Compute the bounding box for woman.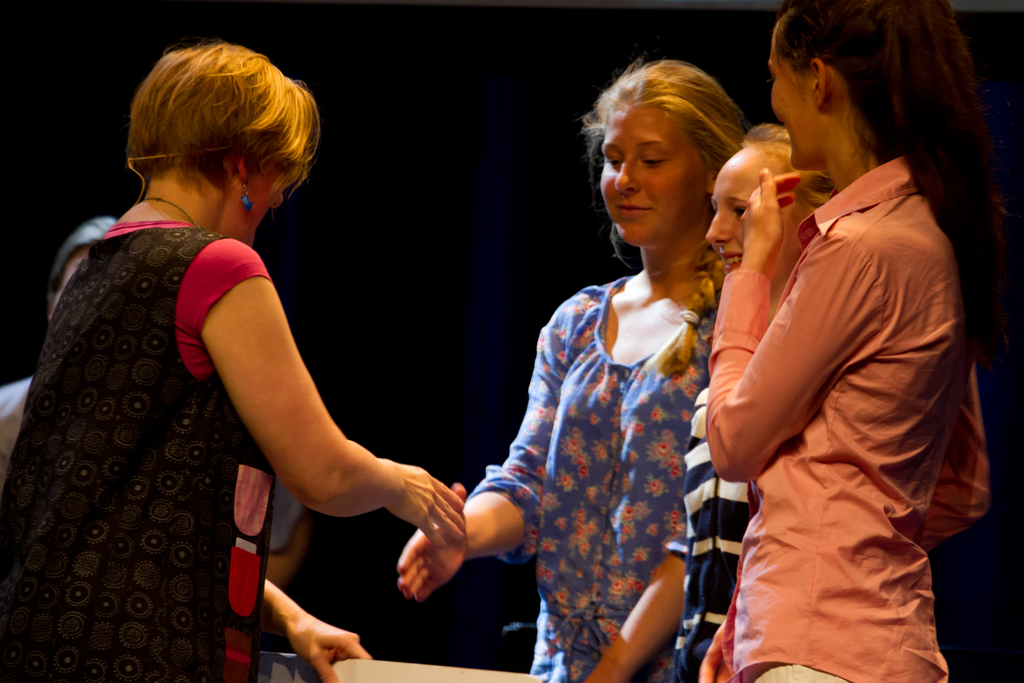
crop(0, 42, 468, 682).
